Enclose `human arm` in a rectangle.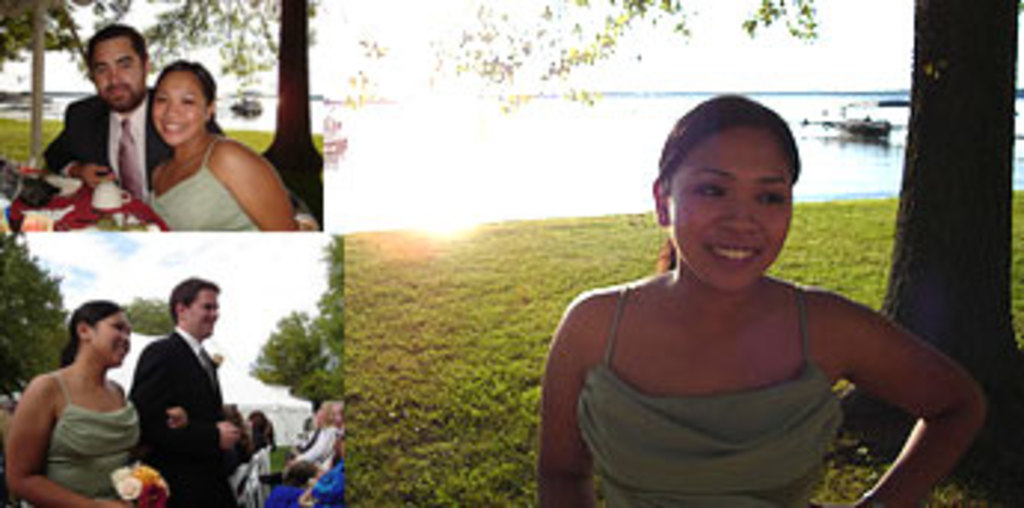
{"left": 846, "top": 291, "right": 974, "bottom": 487}.
